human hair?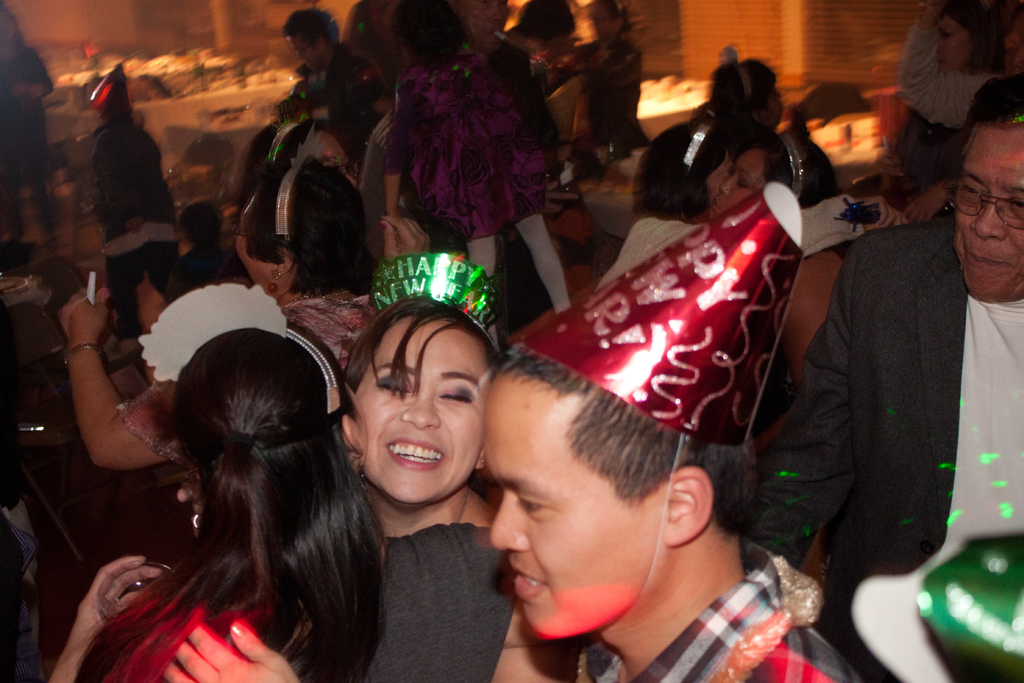
region(710, 57, 770, 117)
